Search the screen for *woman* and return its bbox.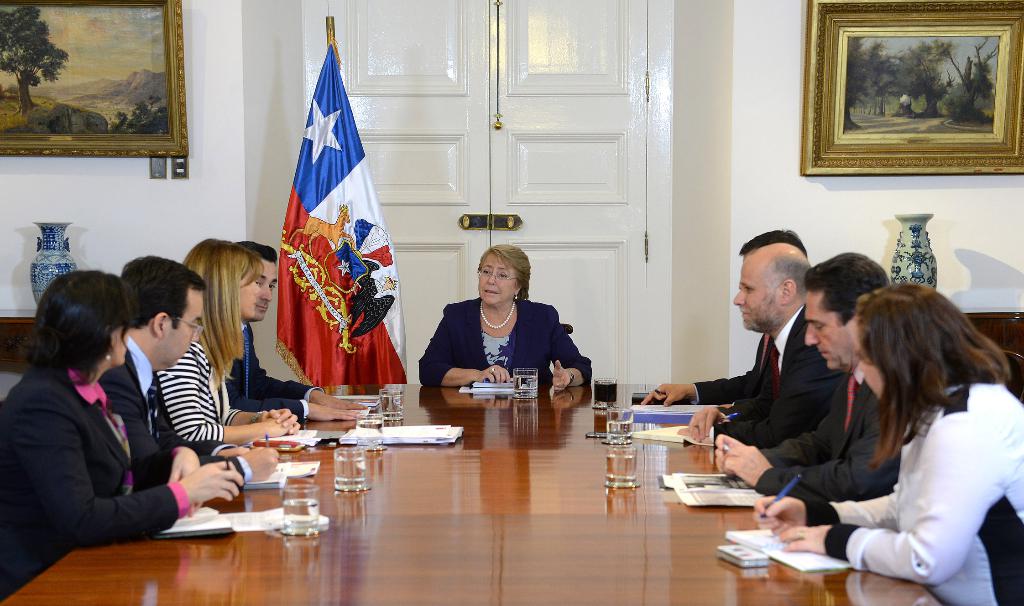
Found: (408, 242, 590, 390).
